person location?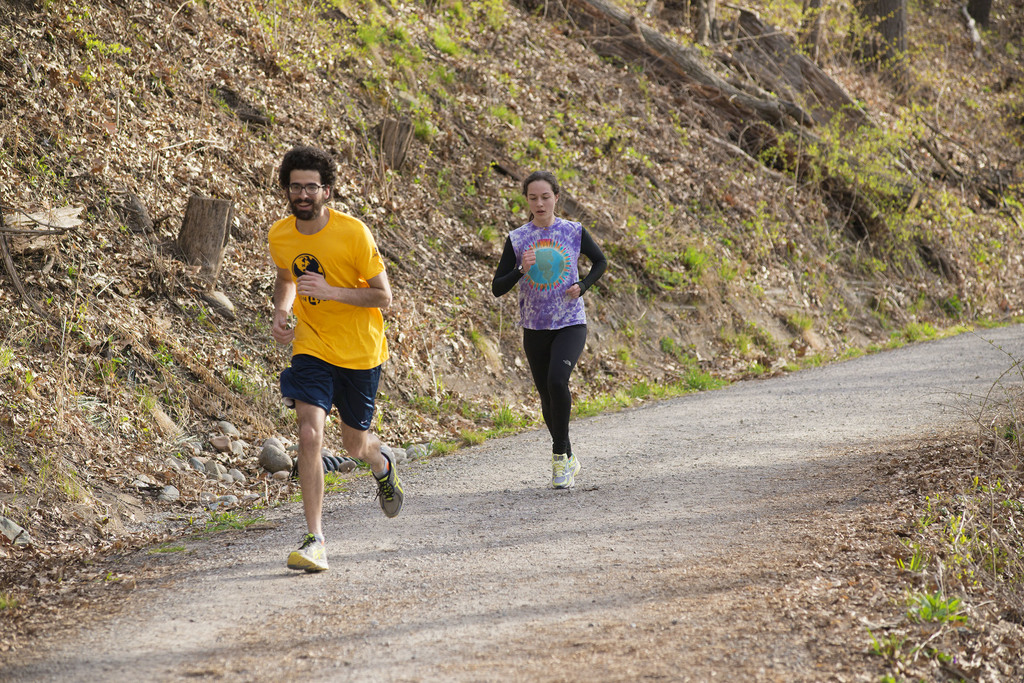
detection(489, 169, 609, 488)
